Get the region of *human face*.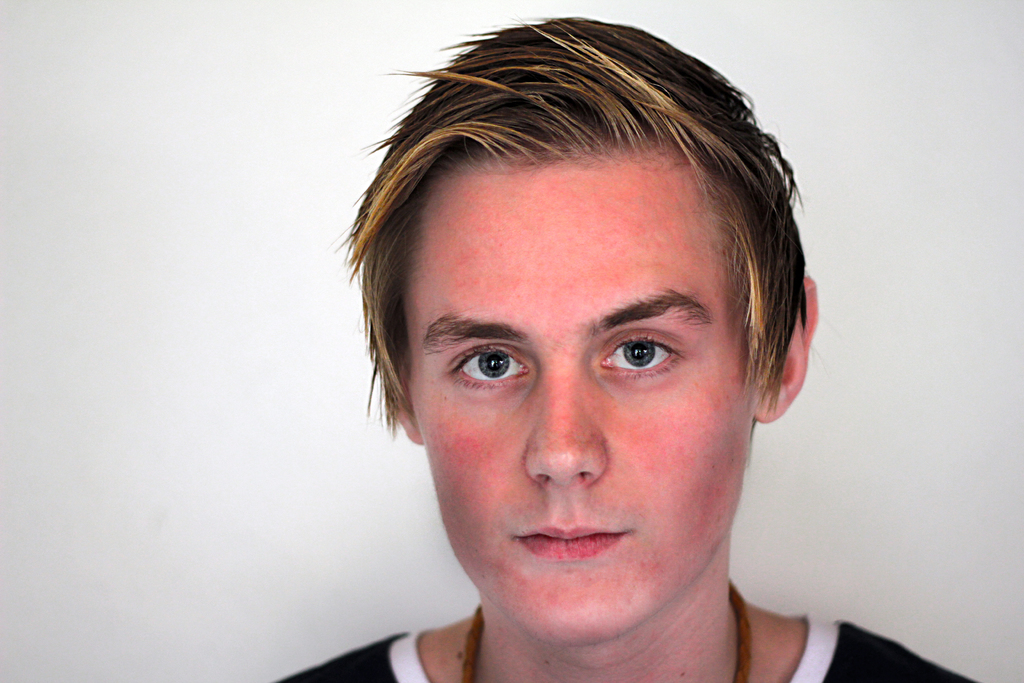
detection(404, 155, 748, 645).
